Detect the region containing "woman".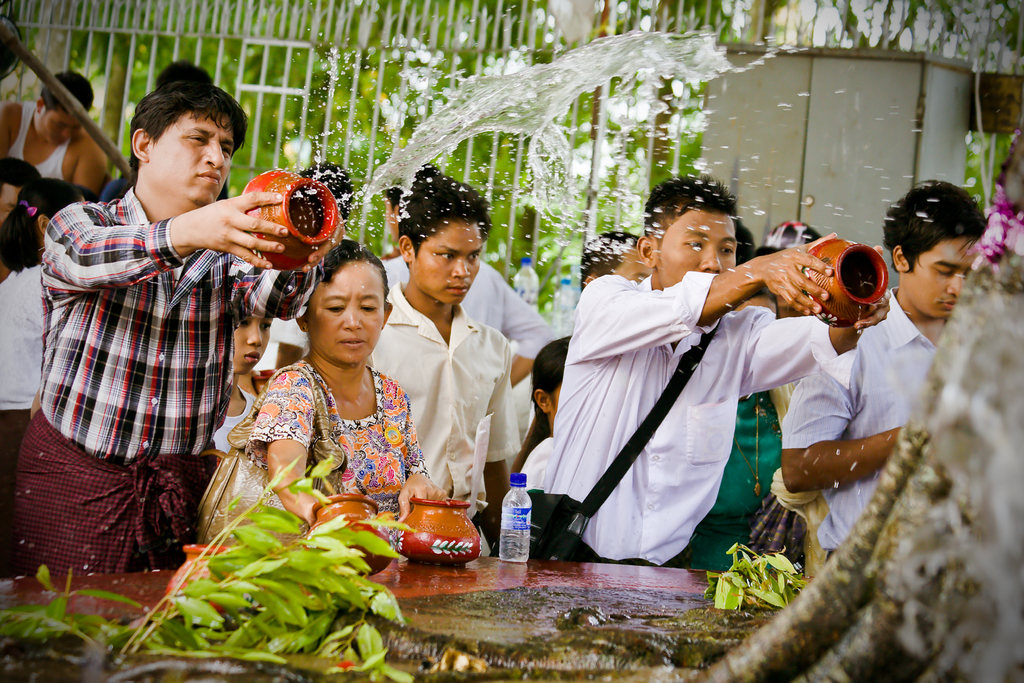
region(244, 229, 436, 564).
